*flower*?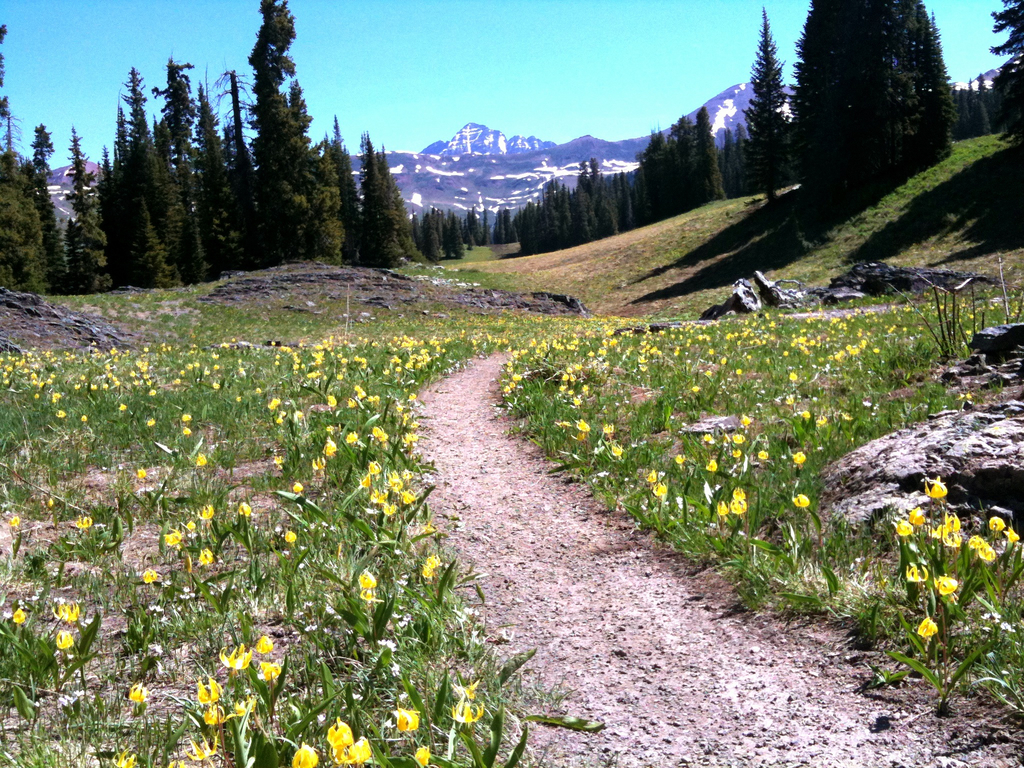
<bbox>51, 628, 71, 651</bbox>
